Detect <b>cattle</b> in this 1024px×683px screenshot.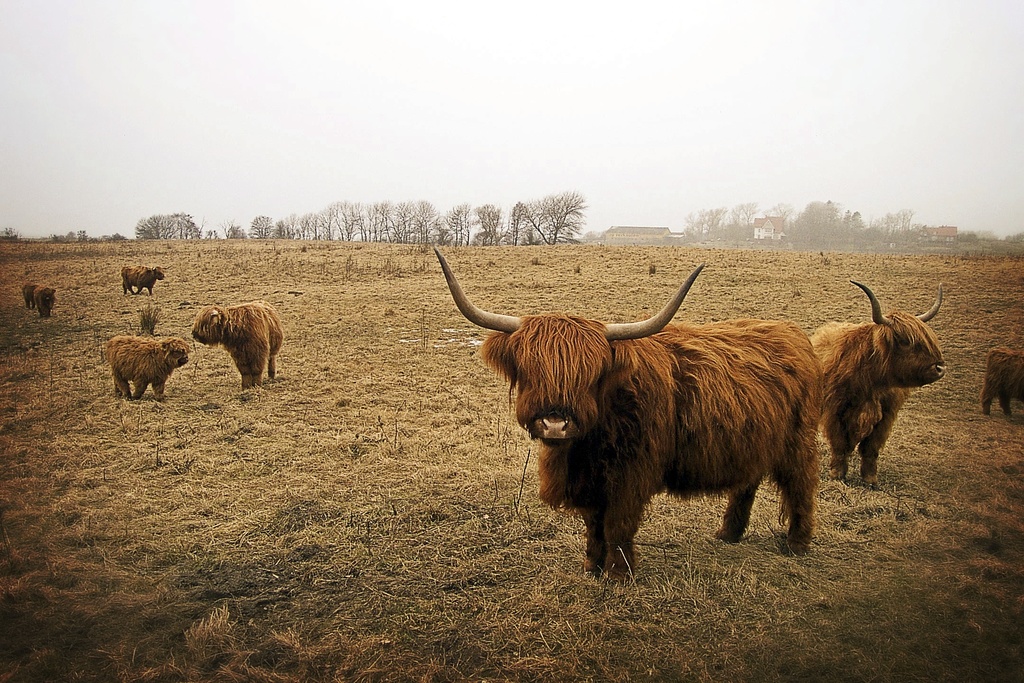
Detection: (x1=811, y1=282, x2=948, y2=490).
